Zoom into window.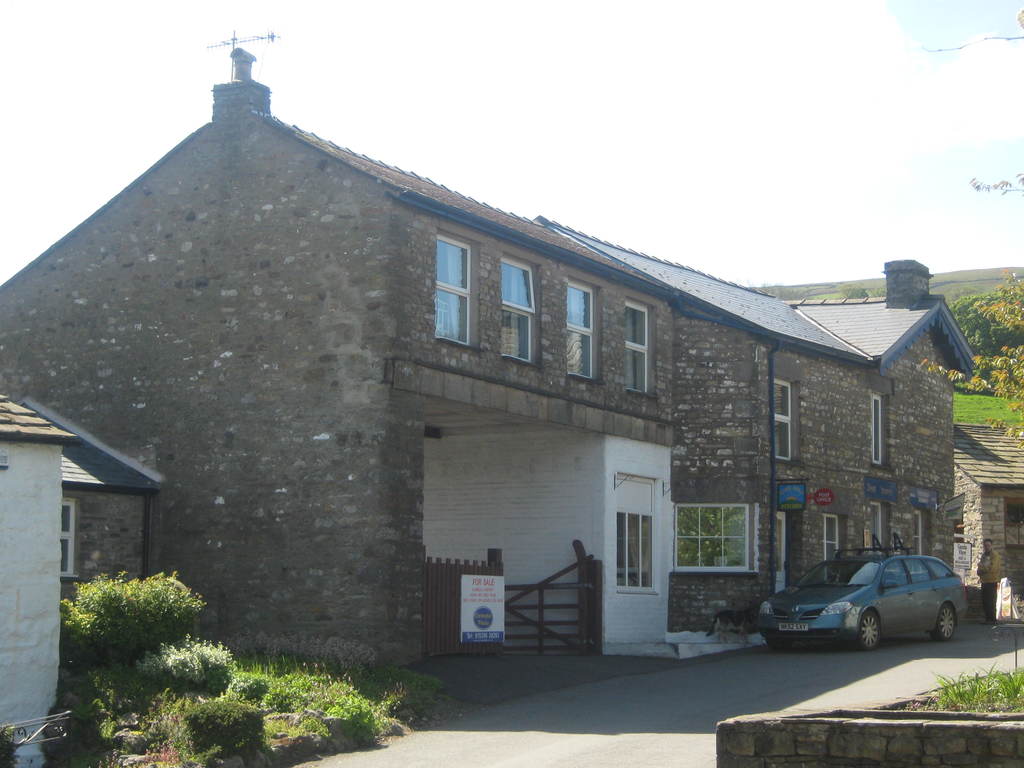
Zoom target: region(505, 254, 539, 360).
